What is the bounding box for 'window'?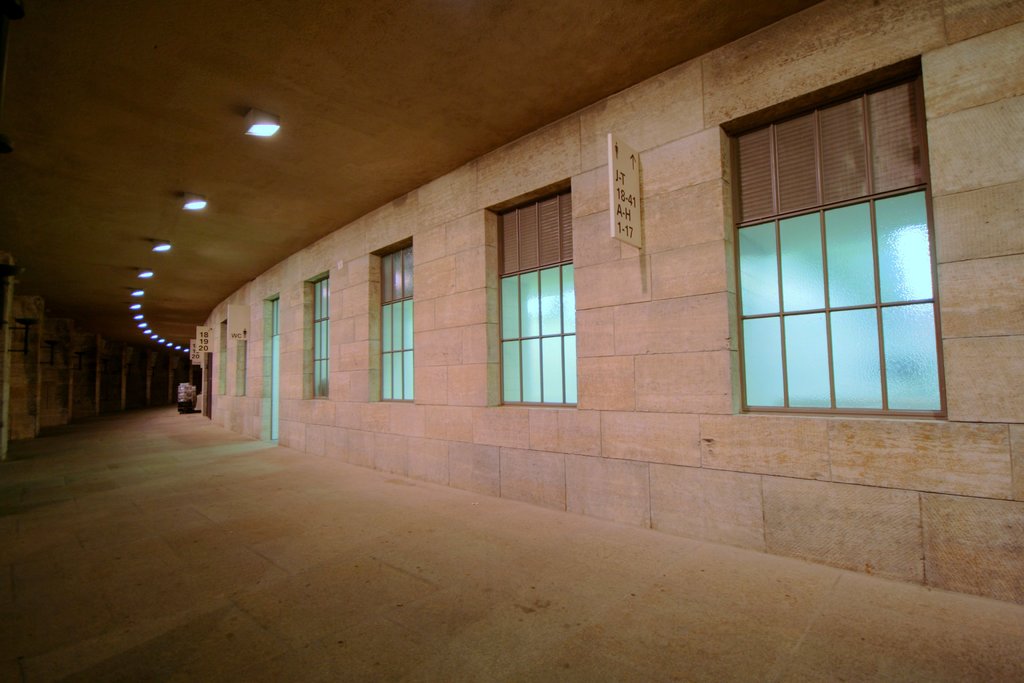
bbox=[218, 319, 227, 393].
